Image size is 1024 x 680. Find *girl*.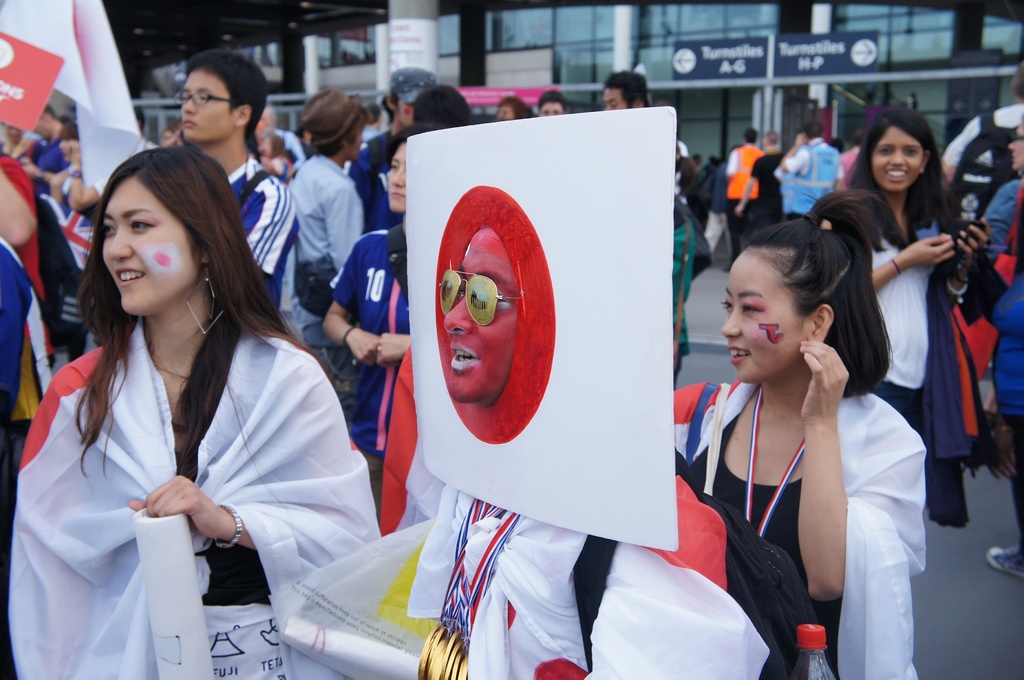
675, 185, 930, 679.
